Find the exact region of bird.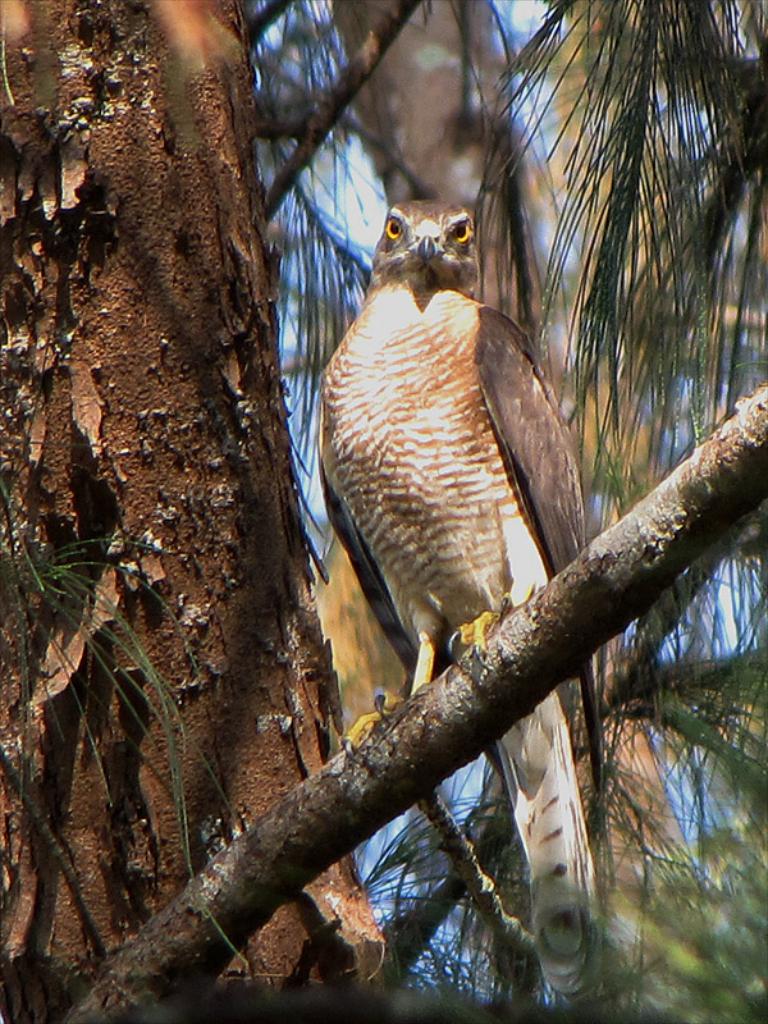
Exact region: l=300, t=207, r=712, b=1009.
